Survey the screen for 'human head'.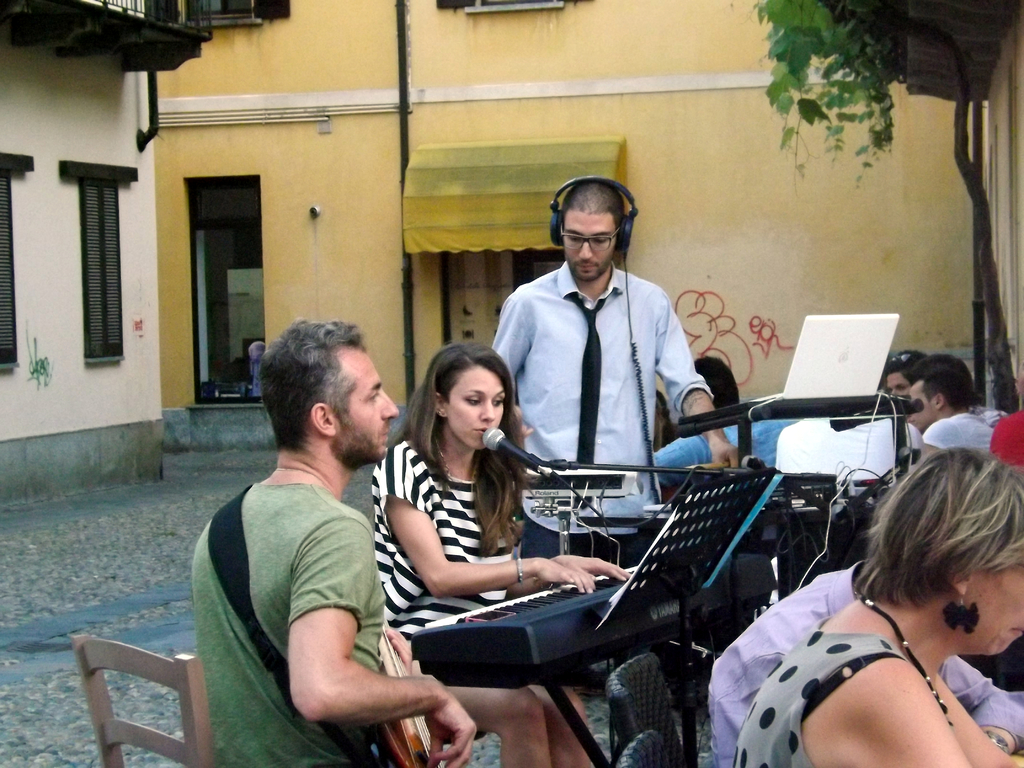
Survey found: [left=906, top=352, right=973, bottom=437].
